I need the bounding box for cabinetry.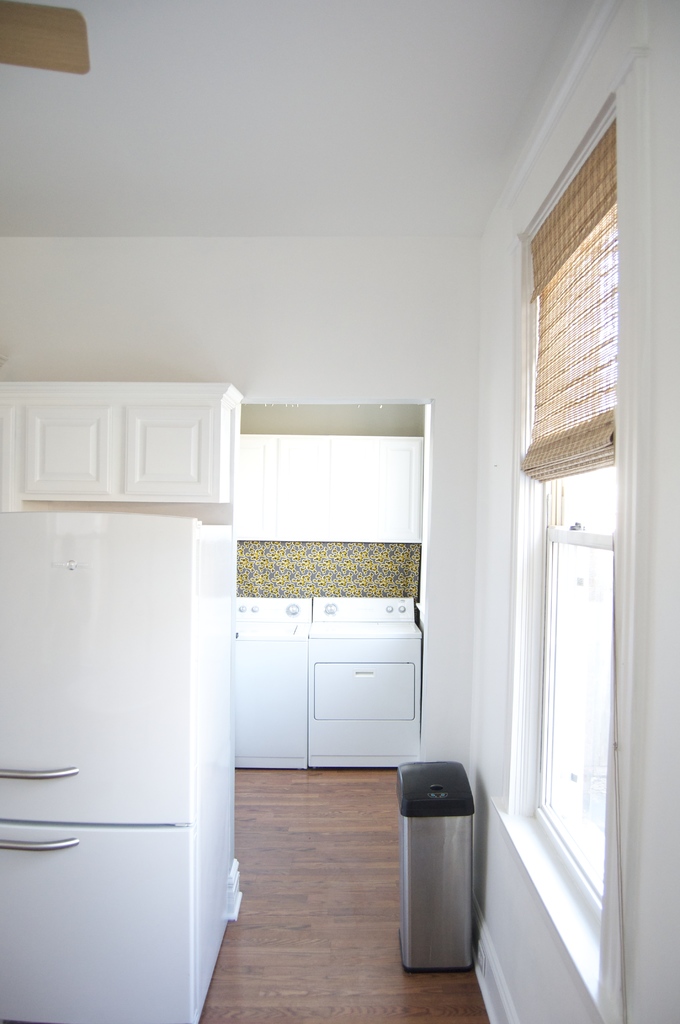
Here it is: l=0, t=379, r=245, b=522.
